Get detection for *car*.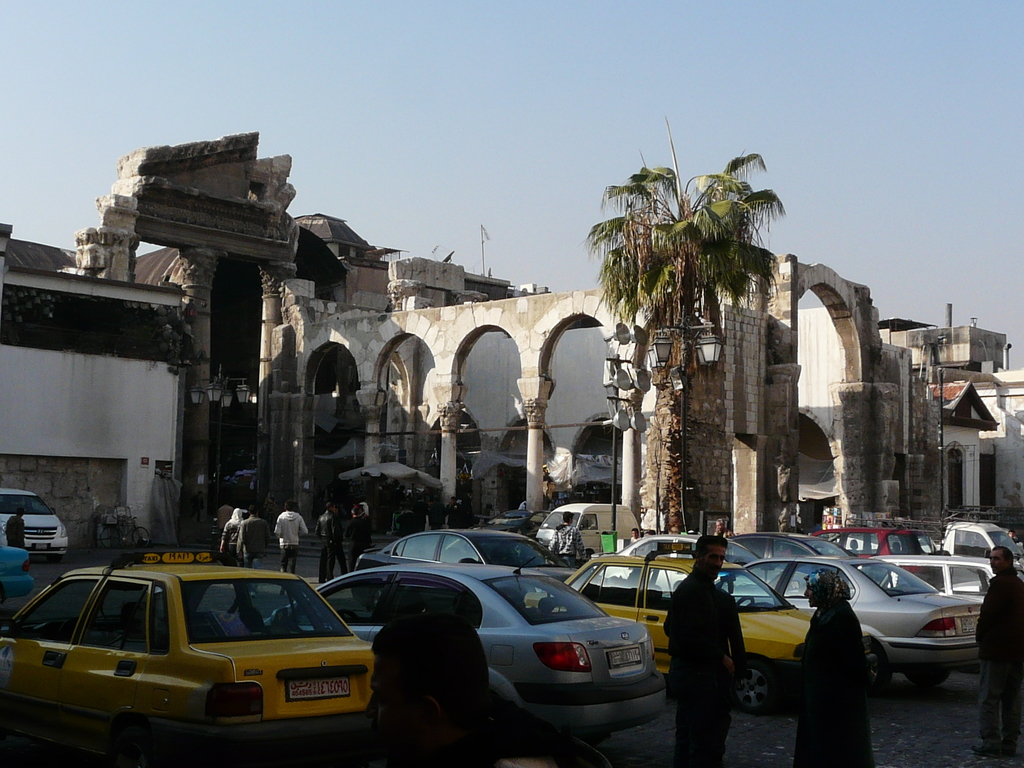
Detection: <box>723,564,983,684</box>.
